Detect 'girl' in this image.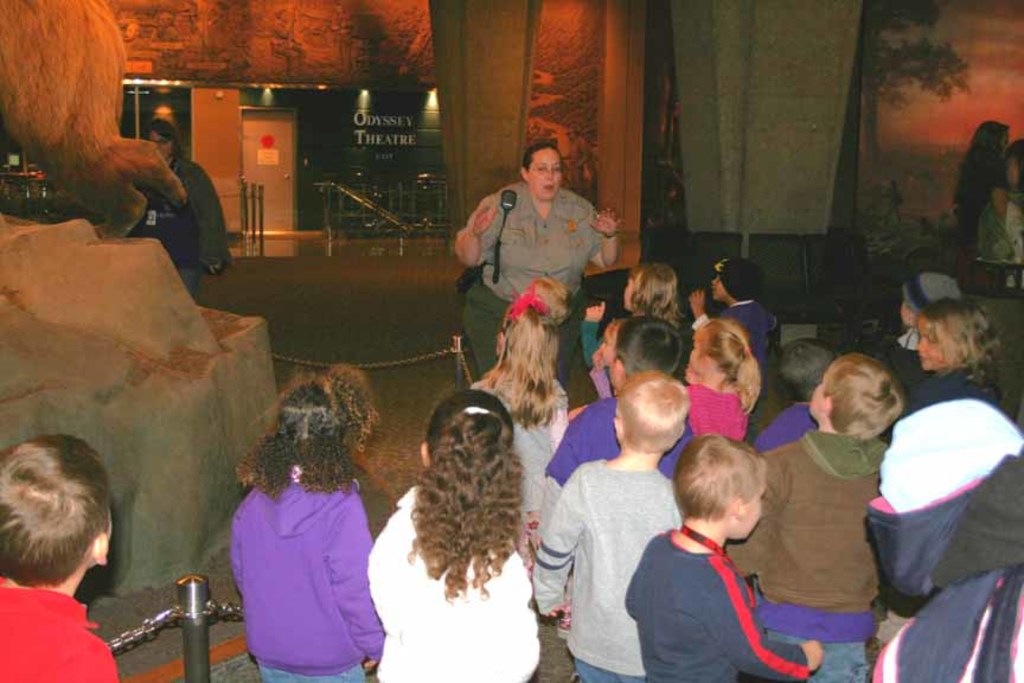
Detection: box=[473, 287, 570, 558].
